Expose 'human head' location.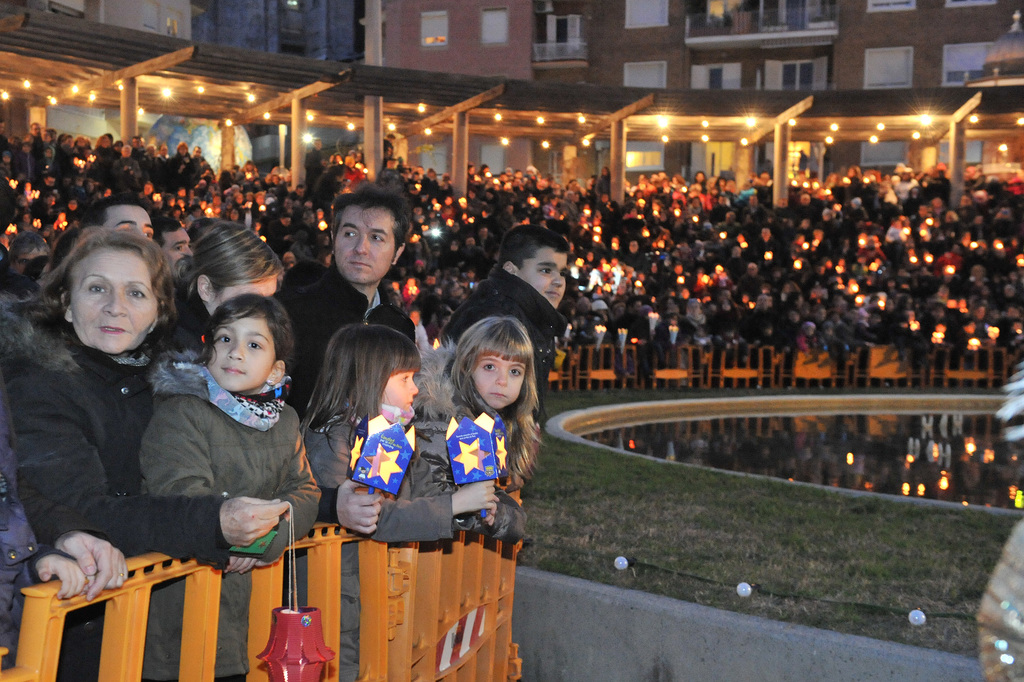
Exposed at <box>185,215,280,324</box>.
